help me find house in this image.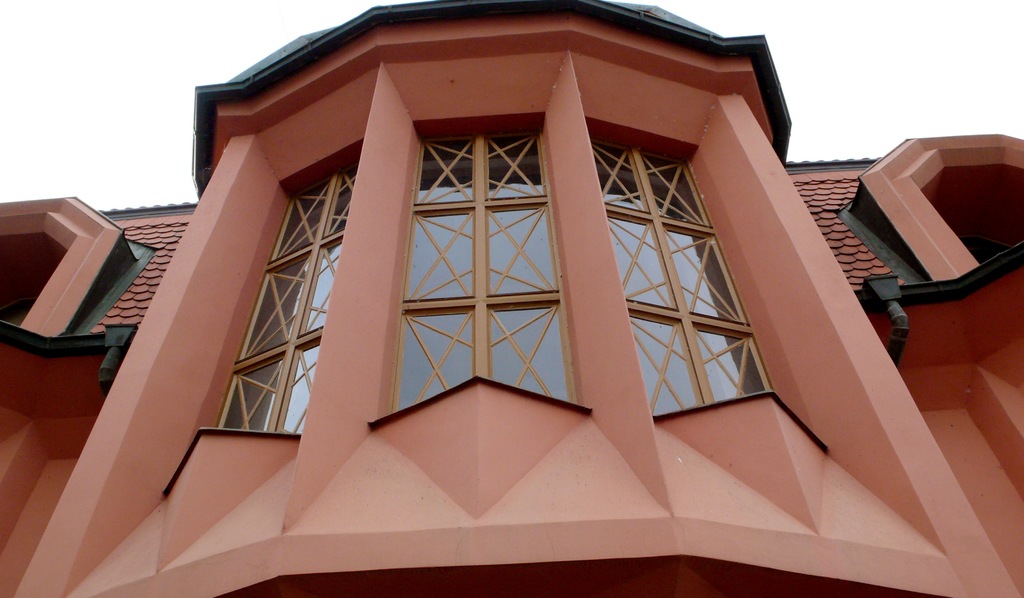
Found it: bbox=(0, 0, 1023, 597).
